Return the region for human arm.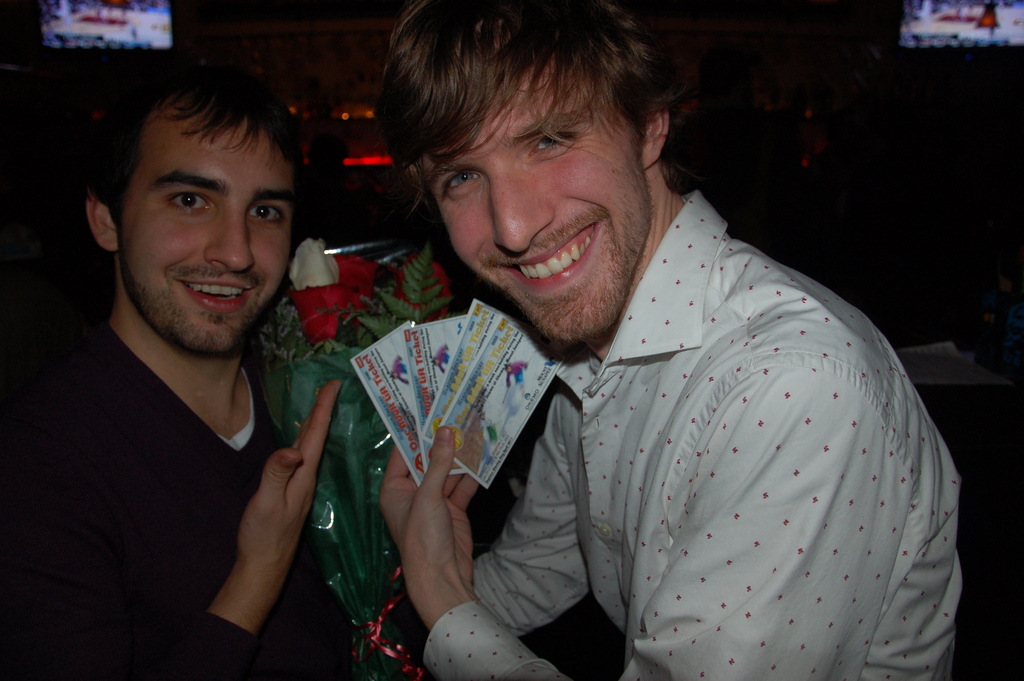
bbox(466, 387, 596, 634).
